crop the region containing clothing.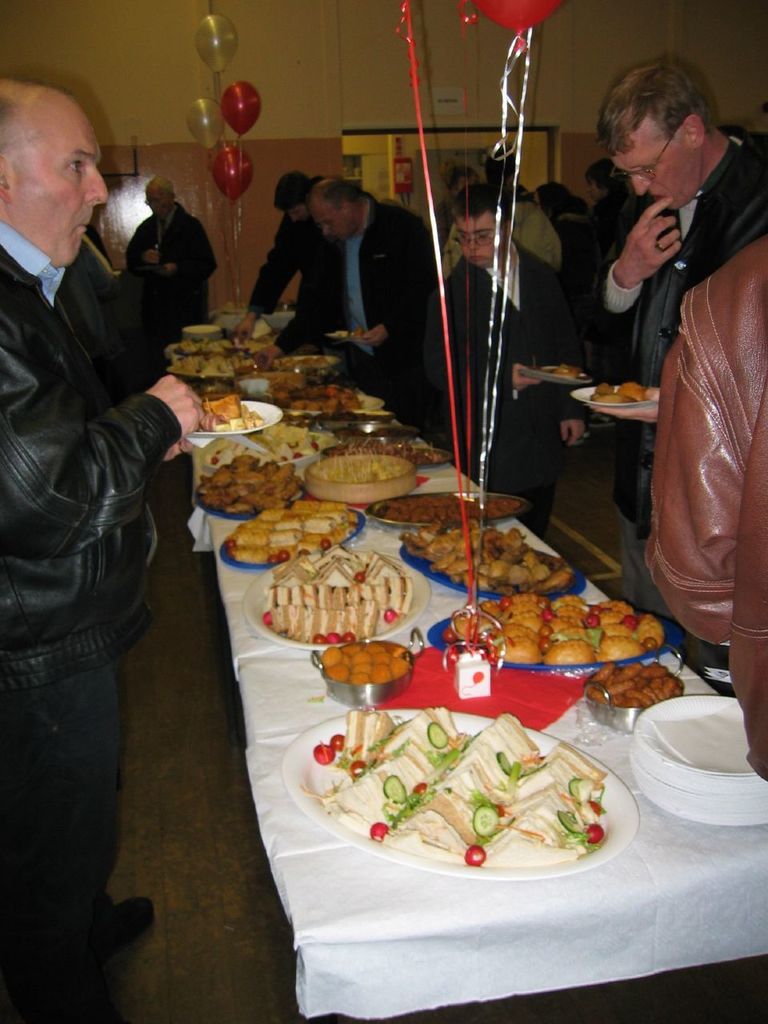
Crop region: [left=0, top=220, right=178, bottom=1023].
